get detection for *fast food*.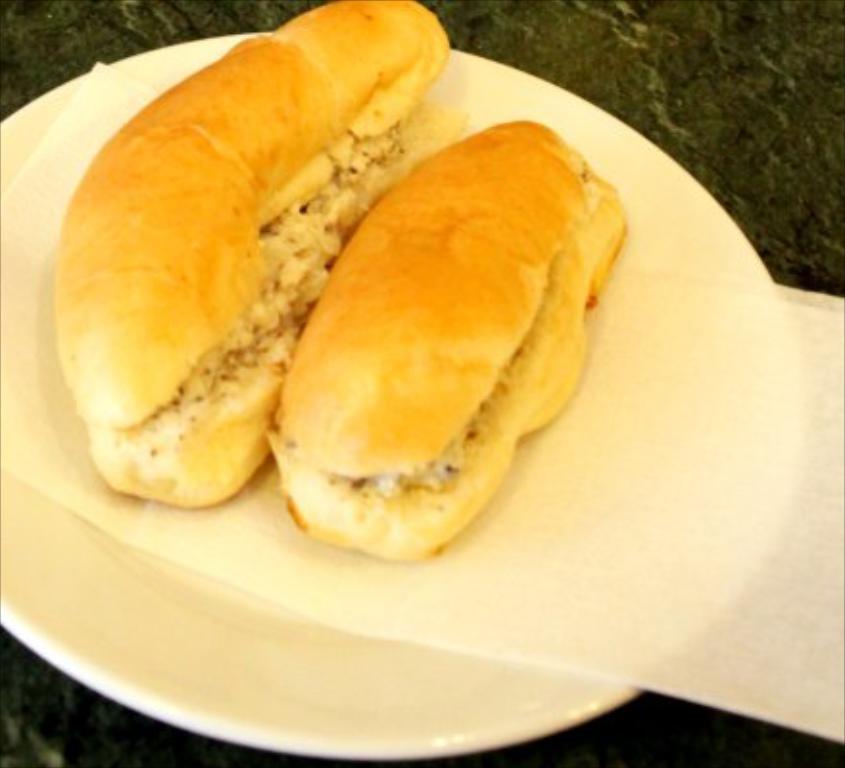
Detection: l=50, t=0, r=472, b=511.
